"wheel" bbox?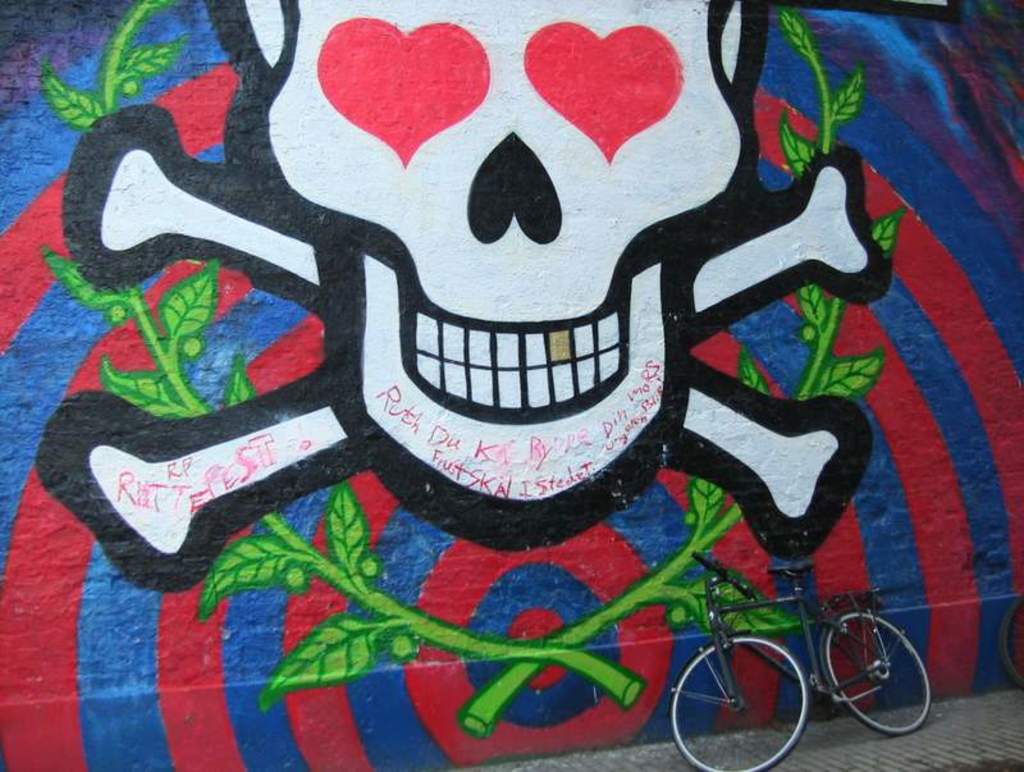
(x1=824, y1=617, x2=920, y2=737)
